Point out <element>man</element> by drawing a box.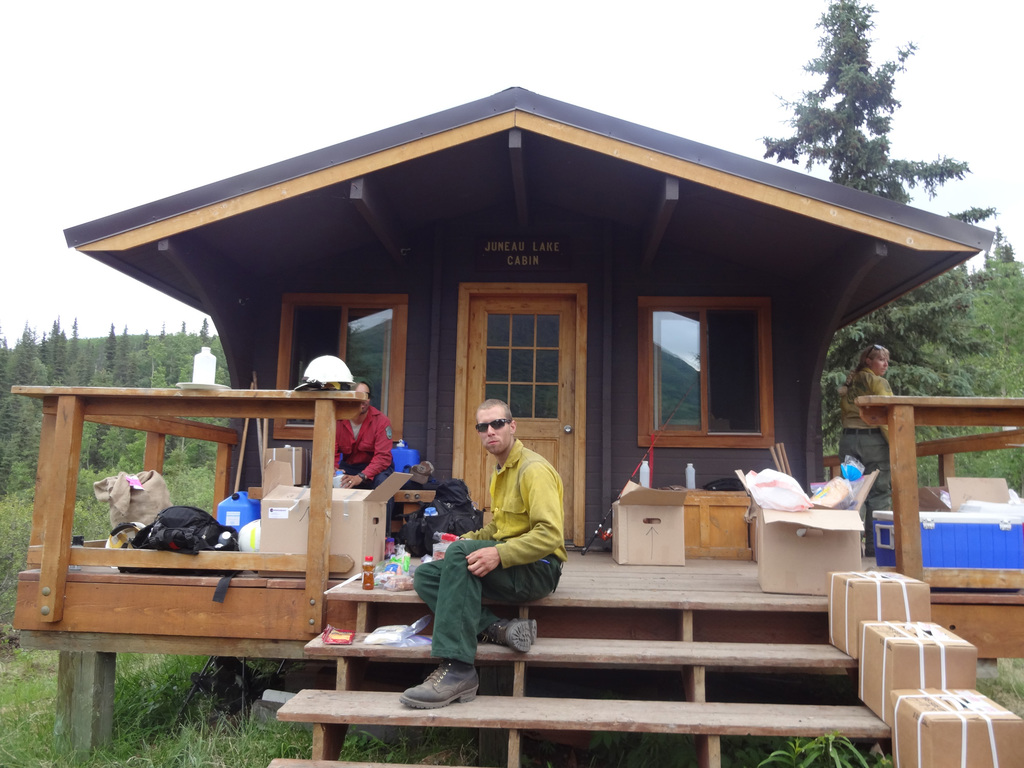
rect(441, 411, 572, 659).
